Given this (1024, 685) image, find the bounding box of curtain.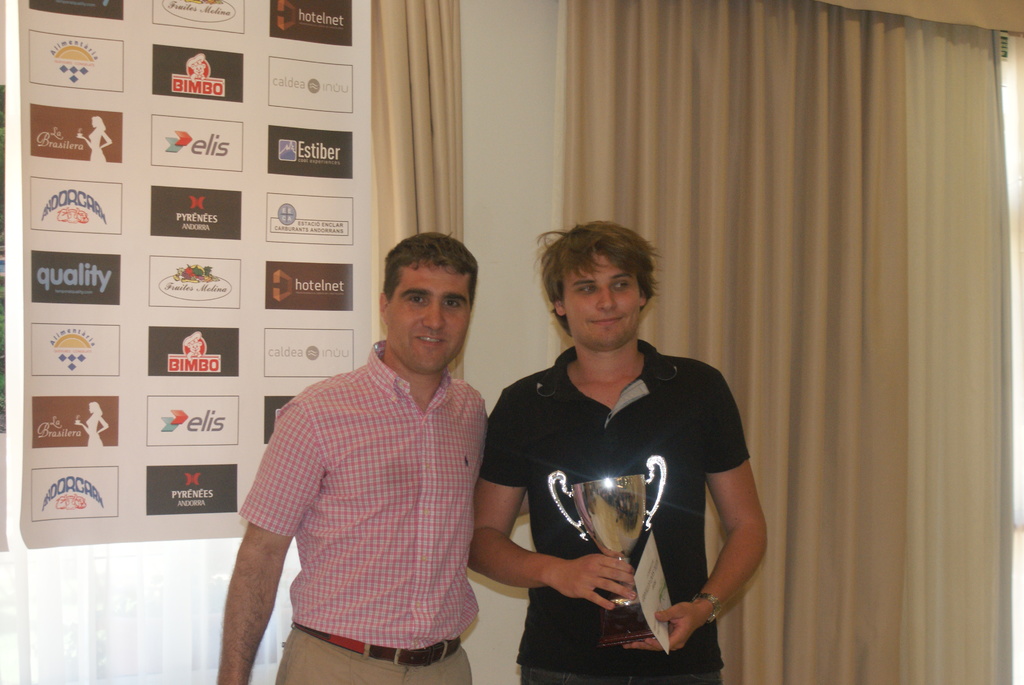
locate(360, 0, 472, 384).
